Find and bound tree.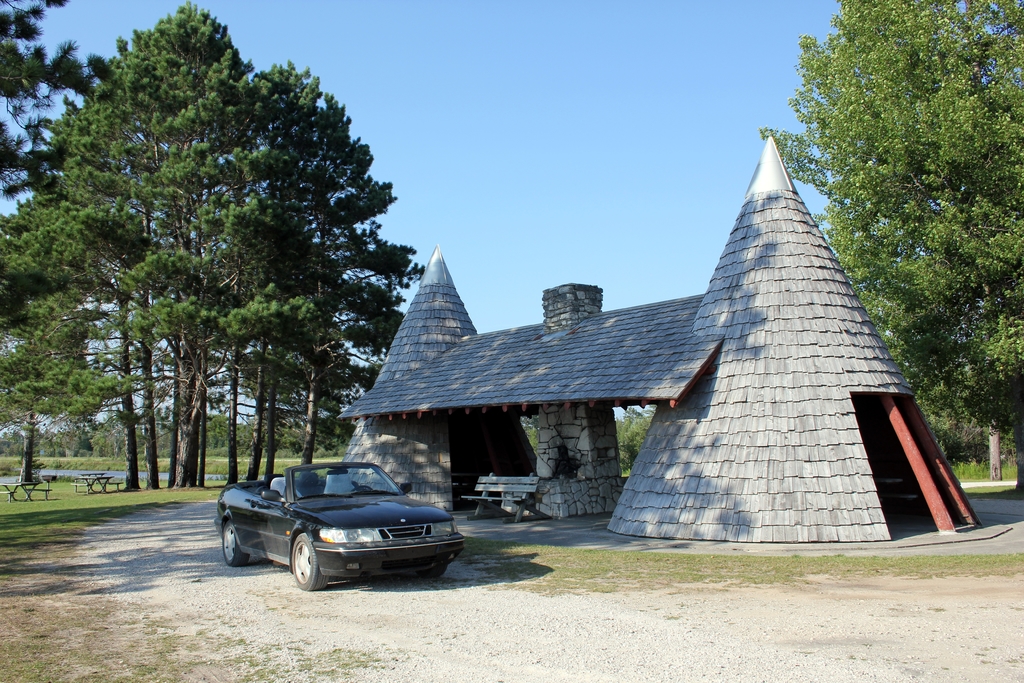
Bound: (521,413,540,455).
